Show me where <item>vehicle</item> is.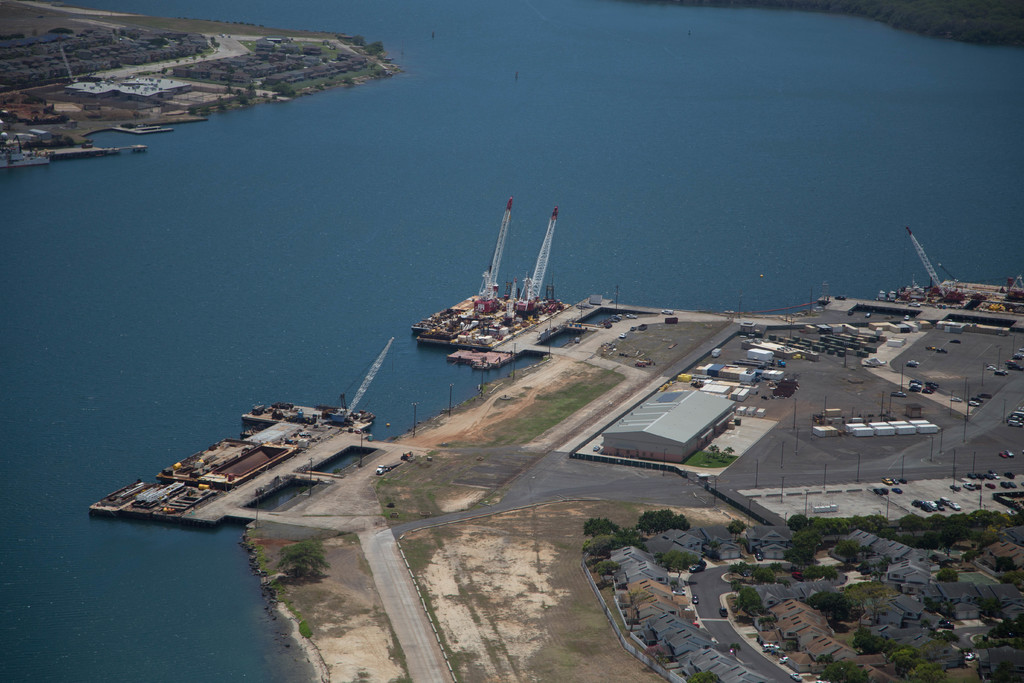
<item>vehicle</item> is at {"x1": 893, "y1": 388, "x2": 910, "y2": 399}.
